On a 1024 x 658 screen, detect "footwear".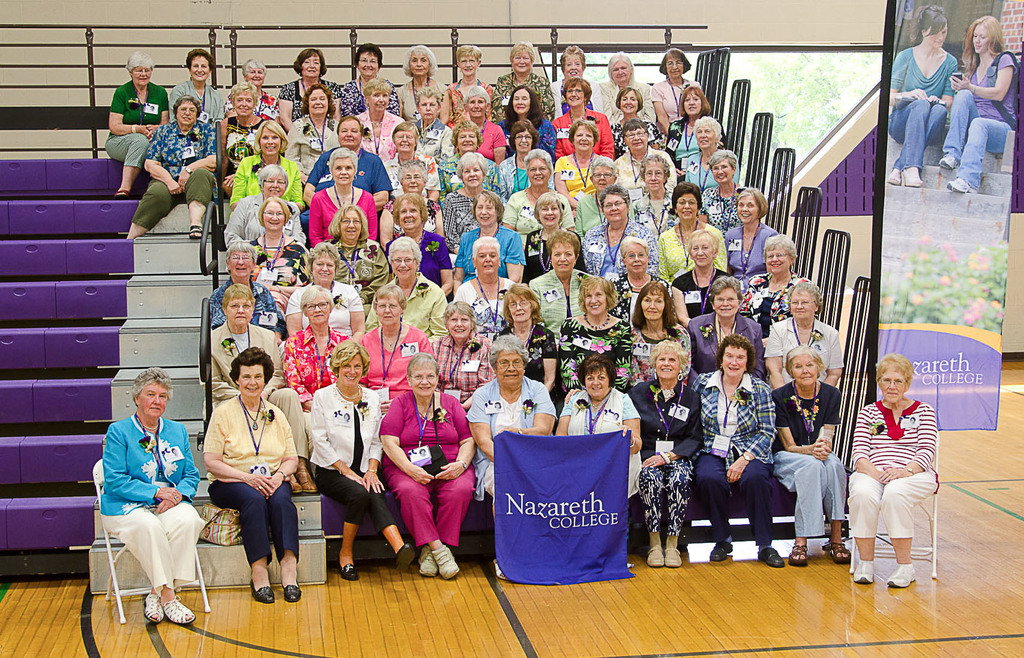
BBox(165, 598, 195, 626).
